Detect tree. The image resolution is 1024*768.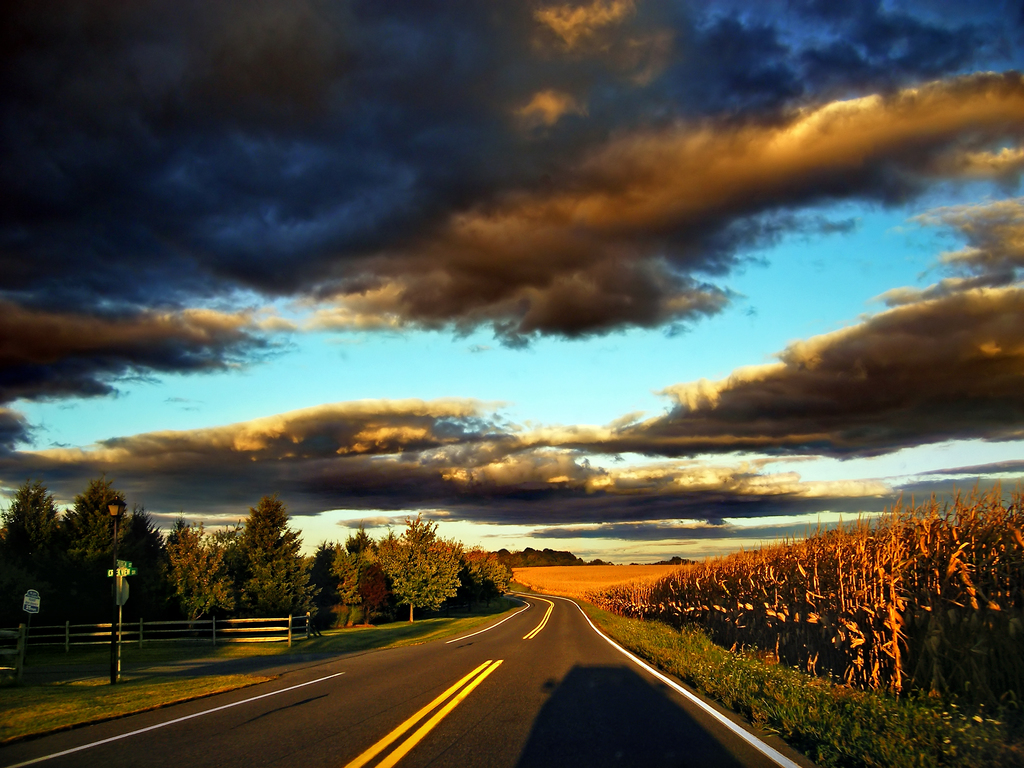
[x1=225, y1=500, x2=323, y2=622].
